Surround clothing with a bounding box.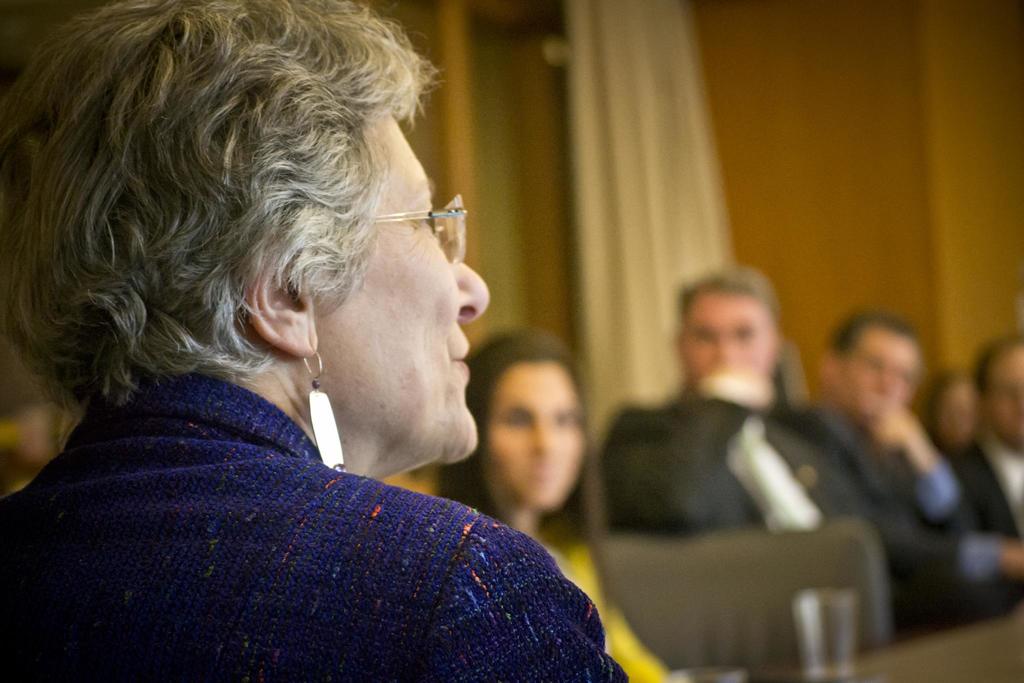
Rect(0, 373, 631, 680).
